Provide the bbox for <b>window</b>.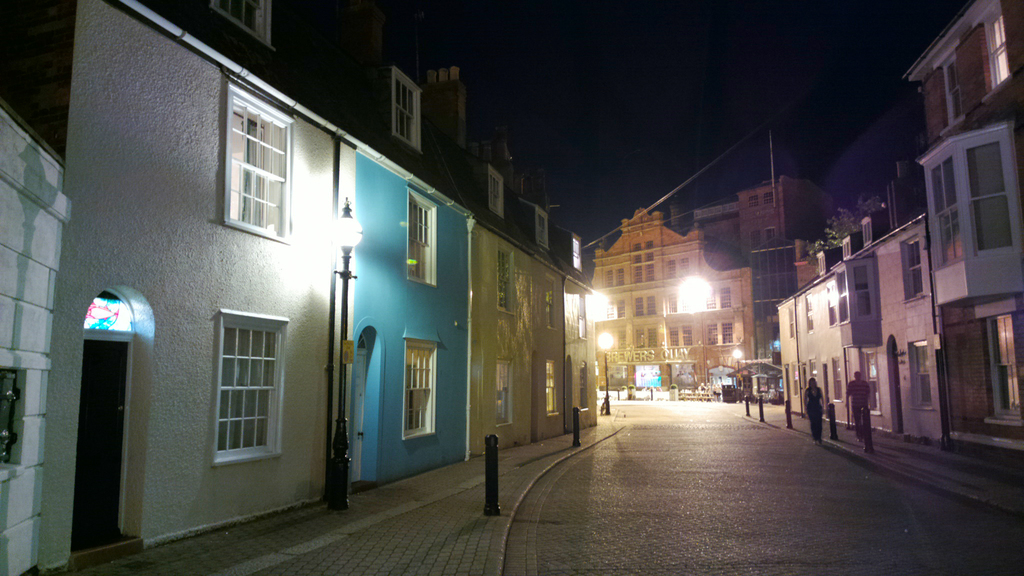
Rect(826, 280, 835, 323).
